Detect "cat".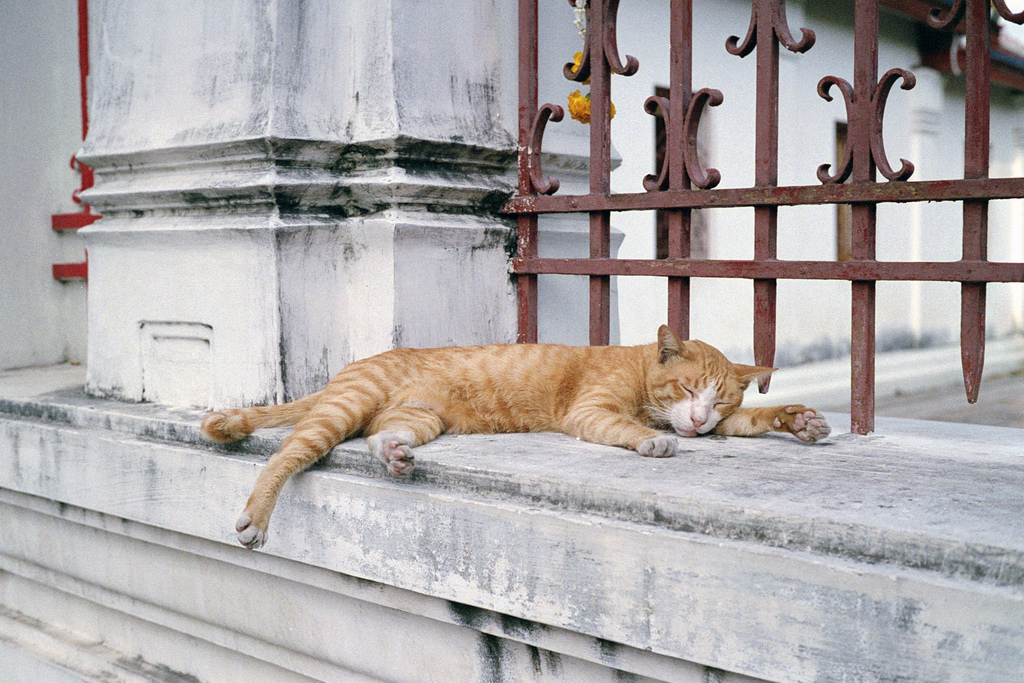
Detected at [203,321,830,551].
